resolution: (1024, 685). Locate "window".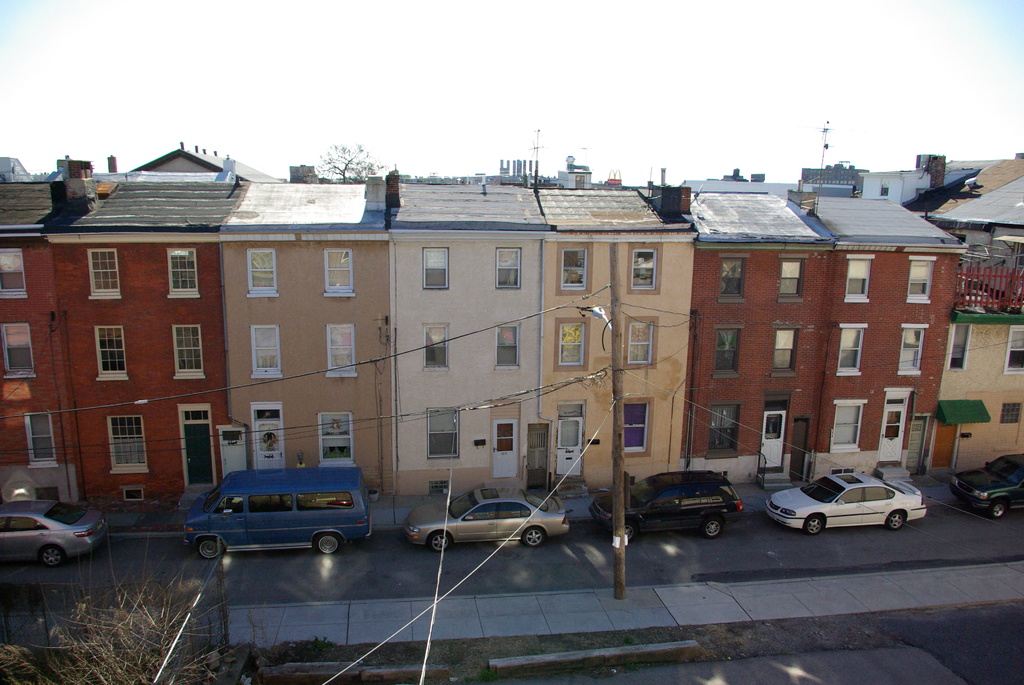
(833,400,859,447).
